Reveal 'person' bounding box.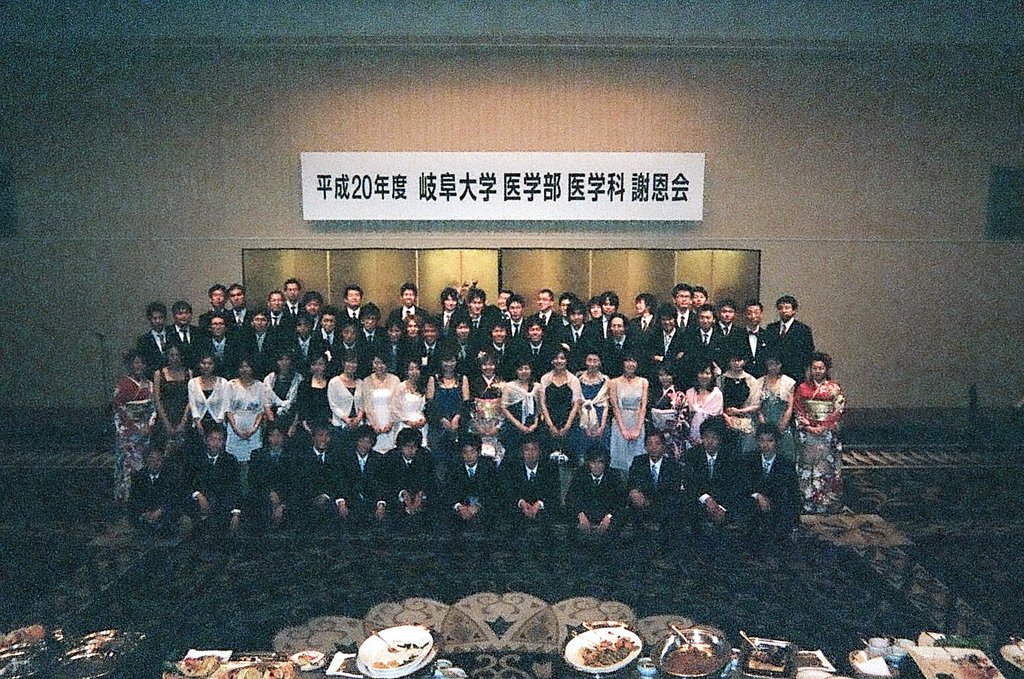
Revealed: 333:424:390:530.
